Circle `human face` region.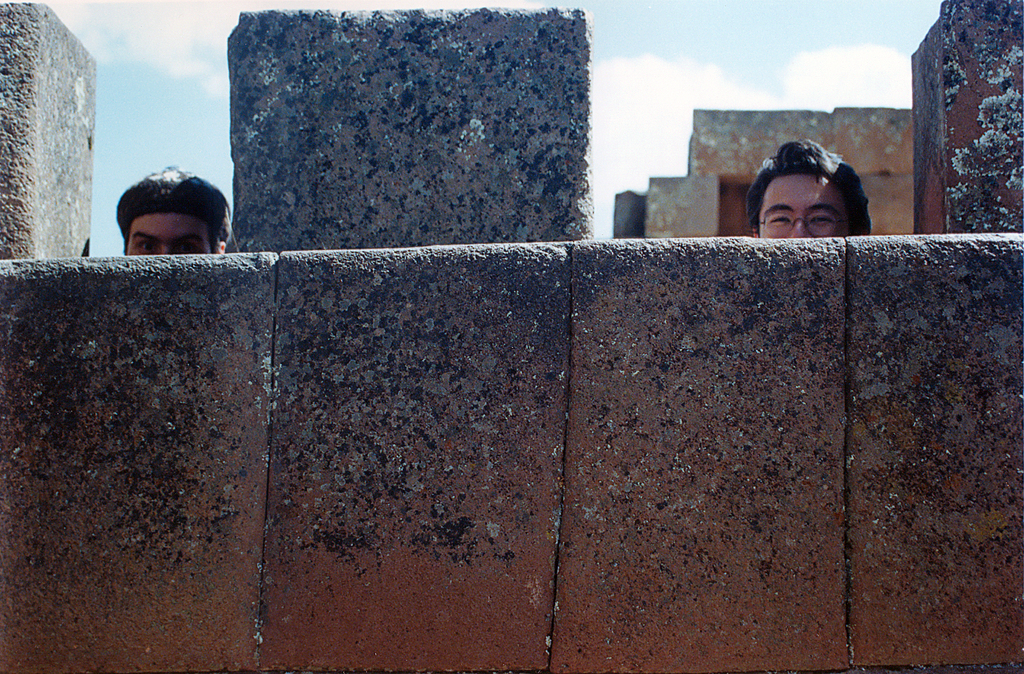
Region: locate(757, 170, 854, 236).
